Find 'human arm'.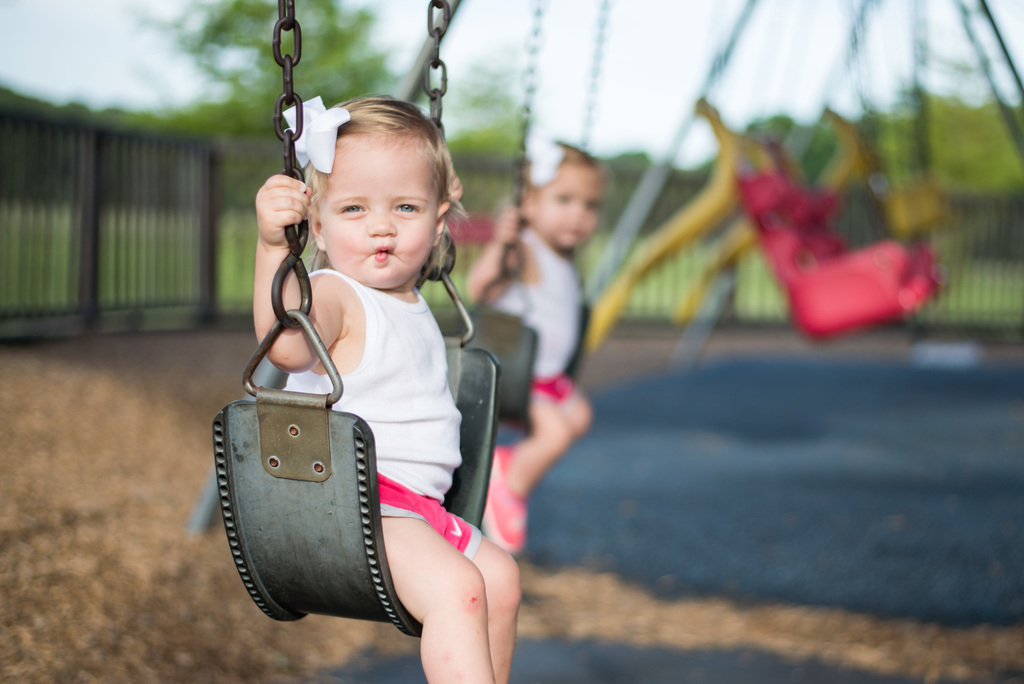
box=[248, 175, 344, 373].
